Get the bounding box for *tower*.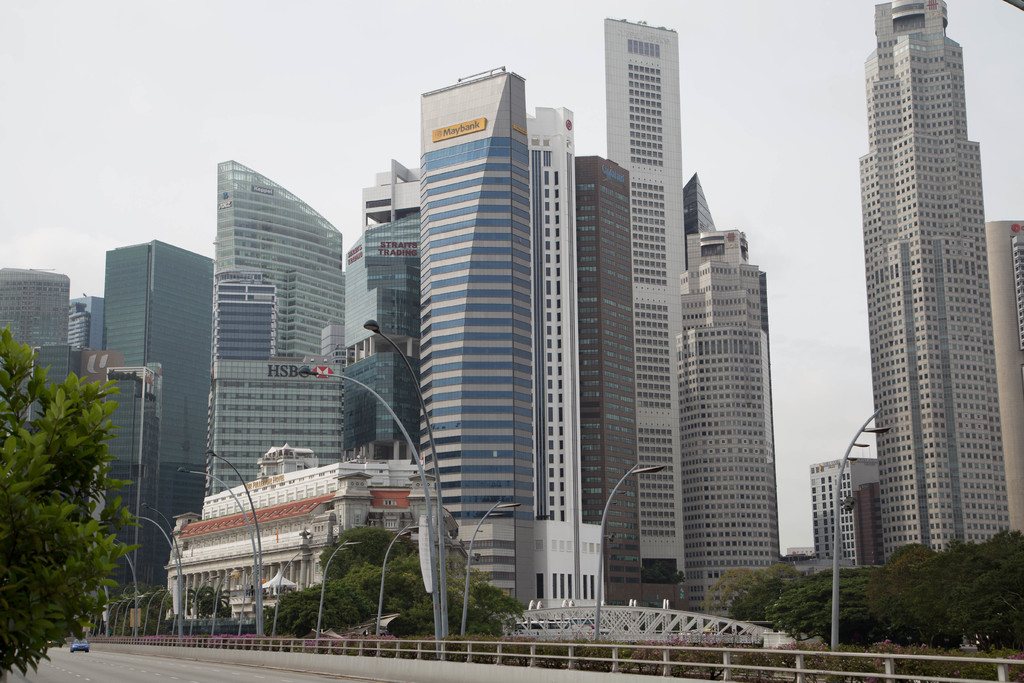
<region>576, 160, 638, 604</region>.
